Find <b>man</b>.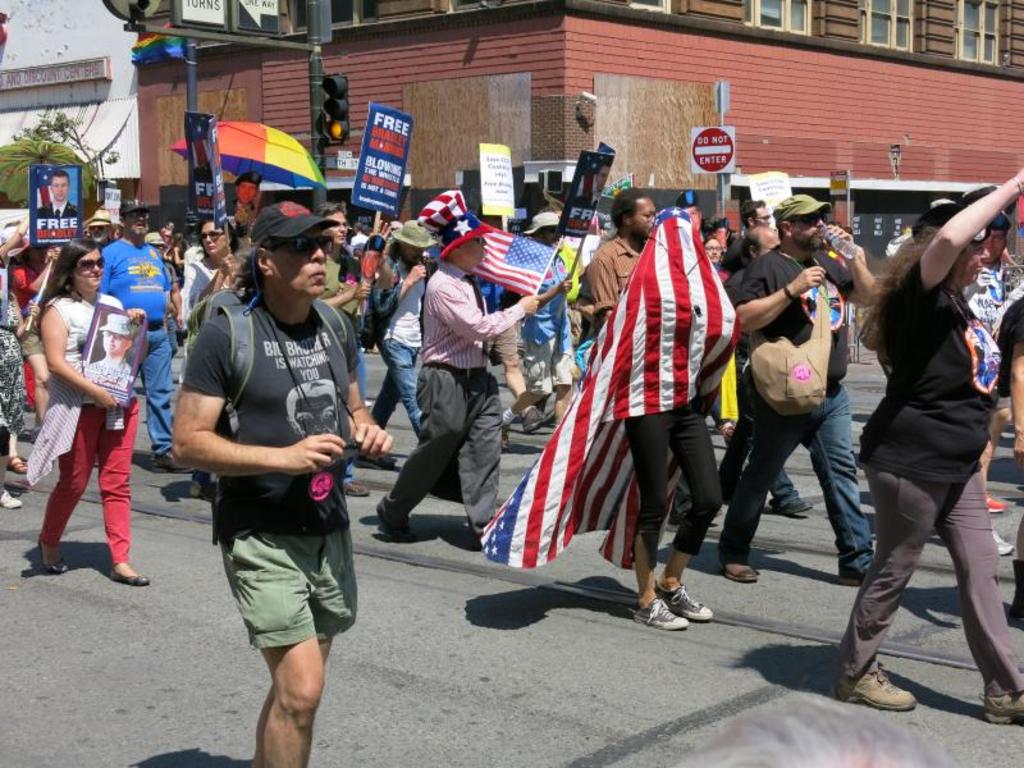
723, 224, 813, 518.
